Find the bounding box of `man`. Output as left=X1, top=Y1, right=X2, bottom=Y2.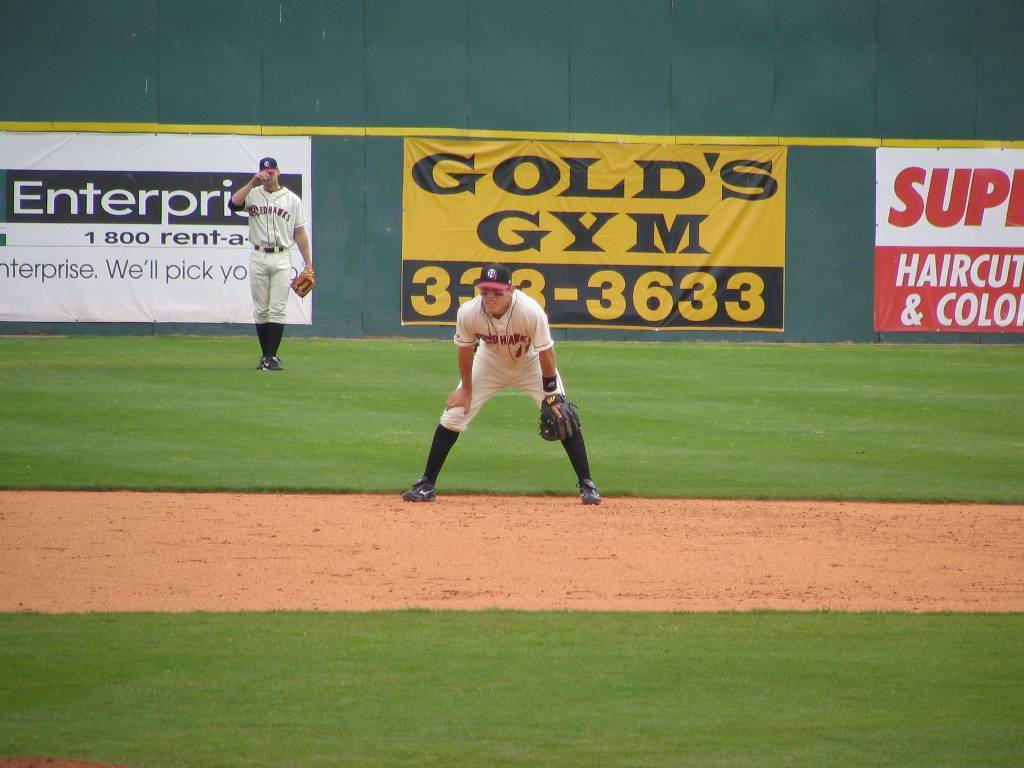
left=395, top=262, right=579, bottom=501.
